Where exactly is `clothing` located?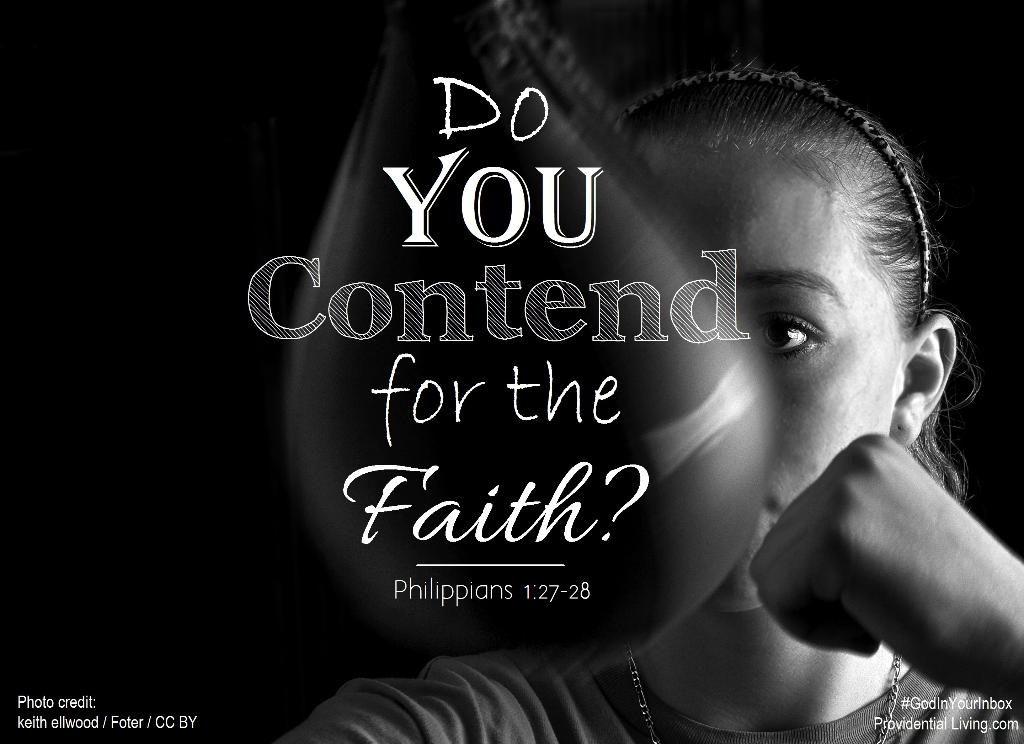
Its bounding box is (282,633,1023,743).
